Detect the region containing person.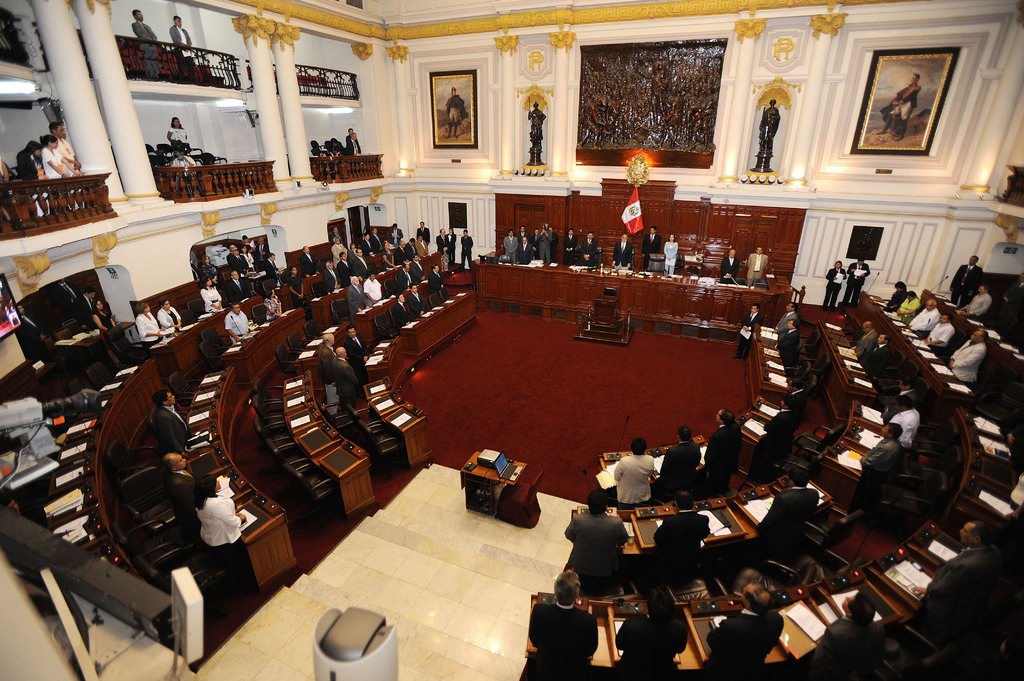
x1=810 y1=593 x2=886 y2=680.
